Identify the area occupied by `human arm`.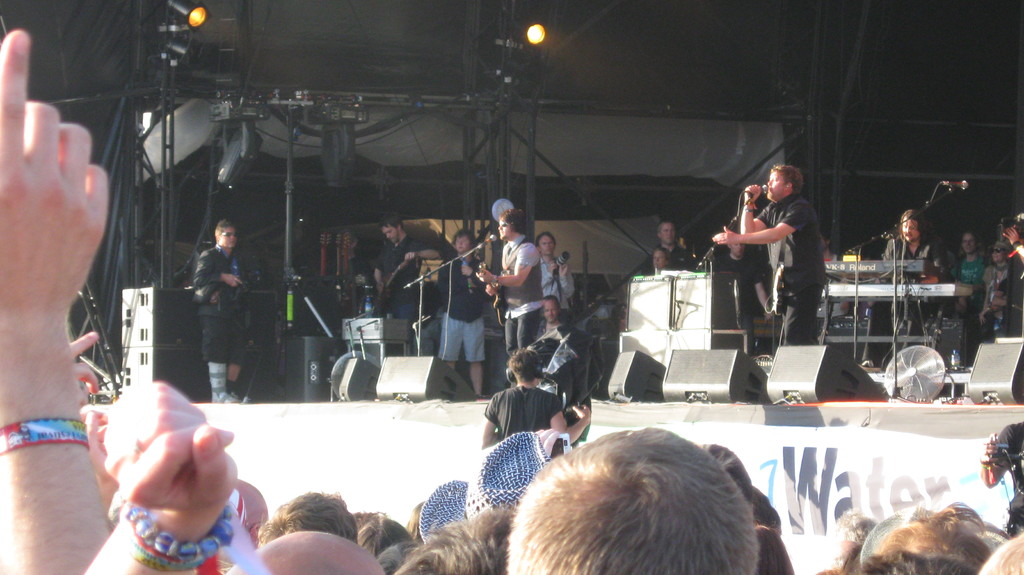
Area: bbox=[1000, 219, 1023, 266].
